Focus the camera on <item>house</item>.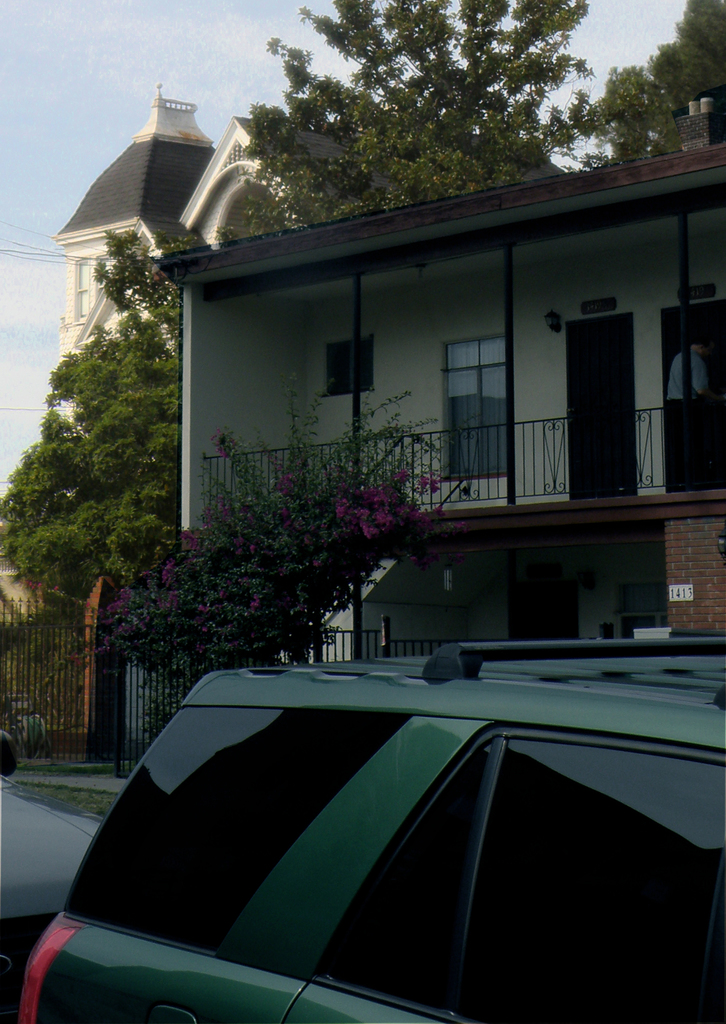
Focus region: Rect(366, 145, 725, 566).
